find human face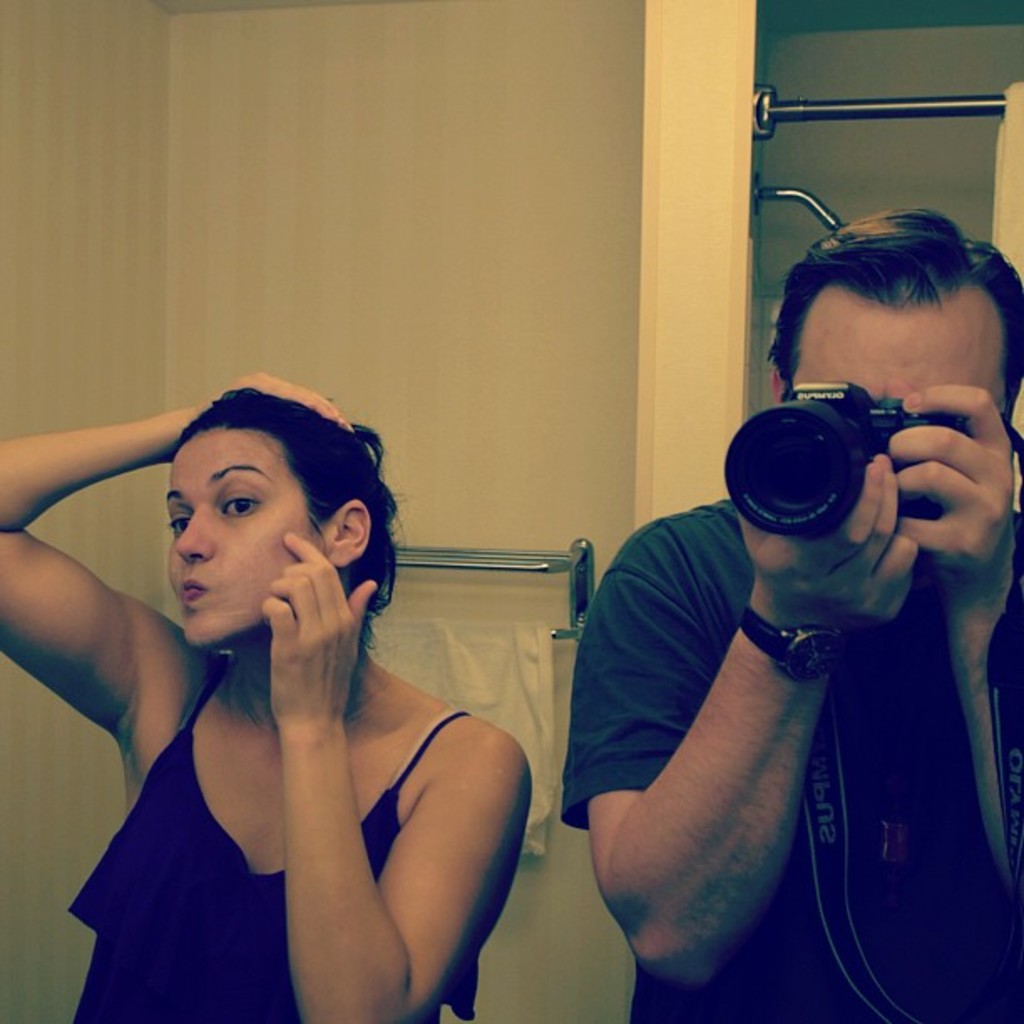
detection(791, 286, 1007, 410)
